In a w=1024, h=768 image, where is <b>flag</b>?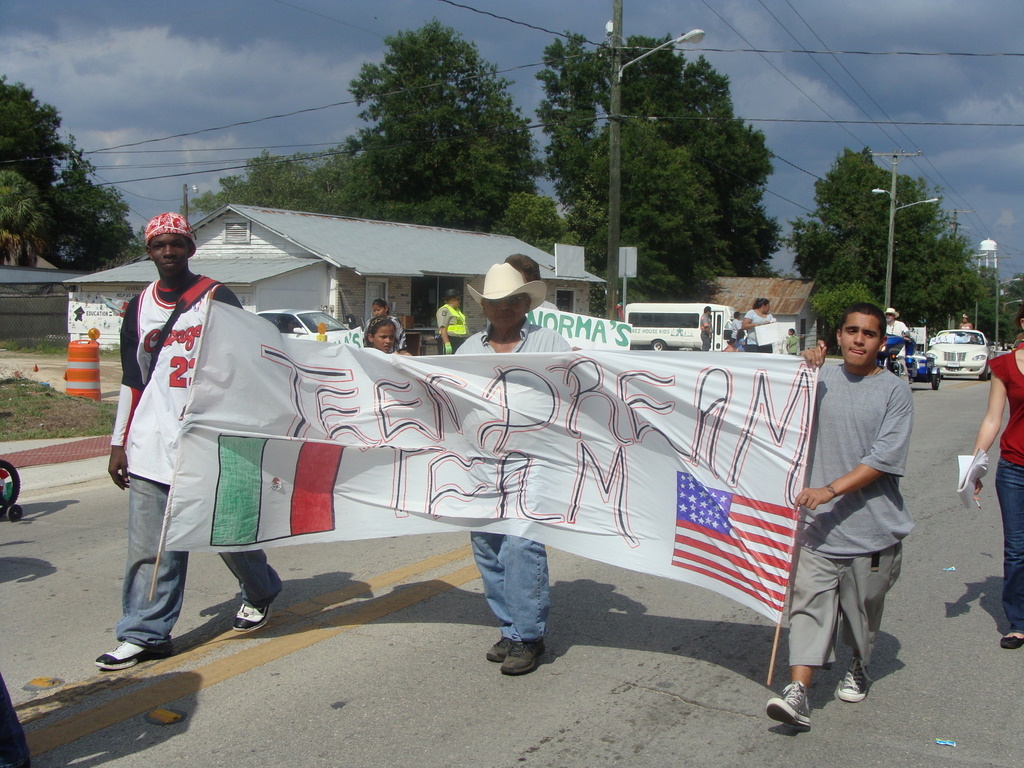
select_region(670, 469, 799, 613).
